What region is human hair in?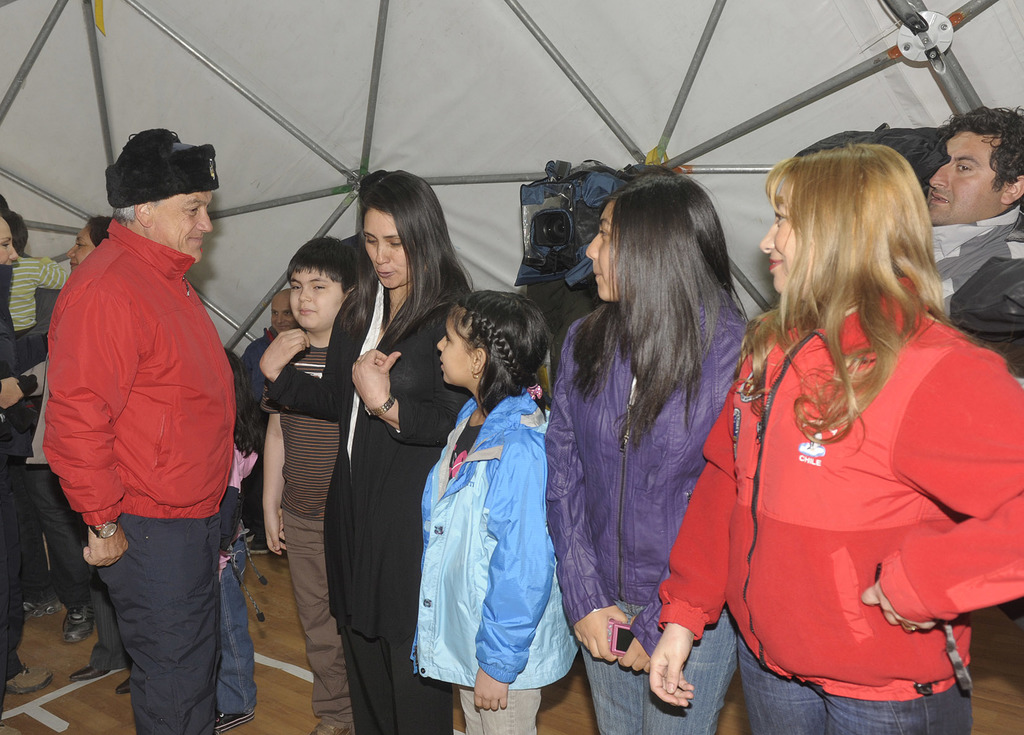
[x1=103, y1=193, x2=145, y2=227].
